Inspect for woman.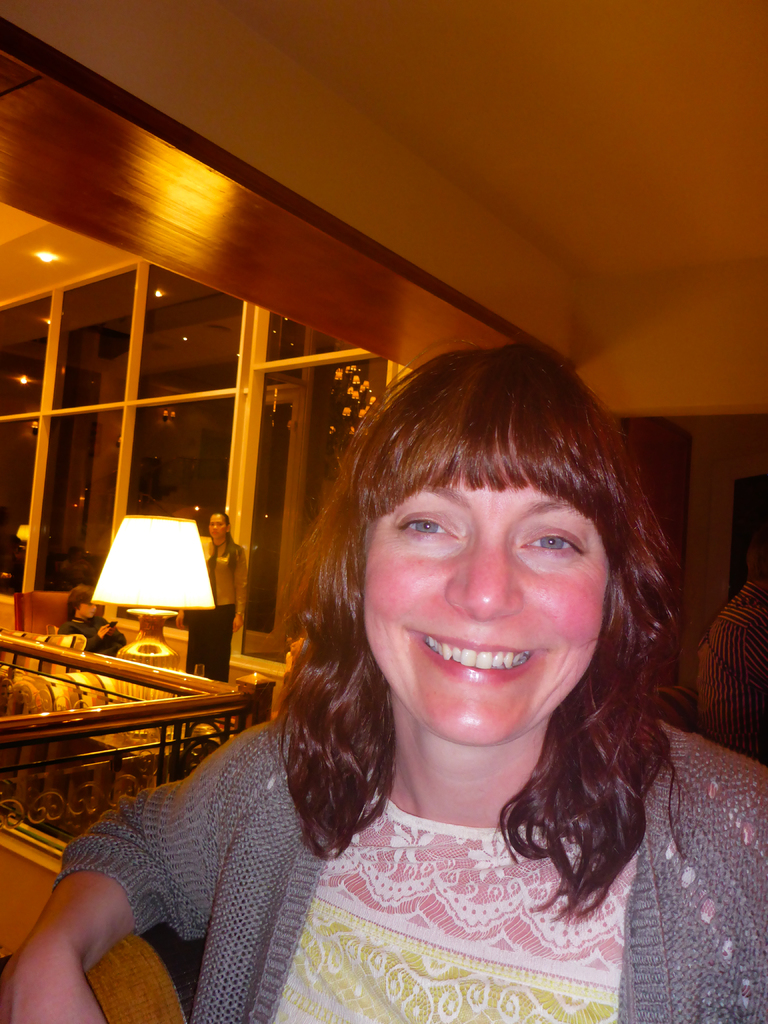
Inspection: detection(184, 511, 247, 681).
